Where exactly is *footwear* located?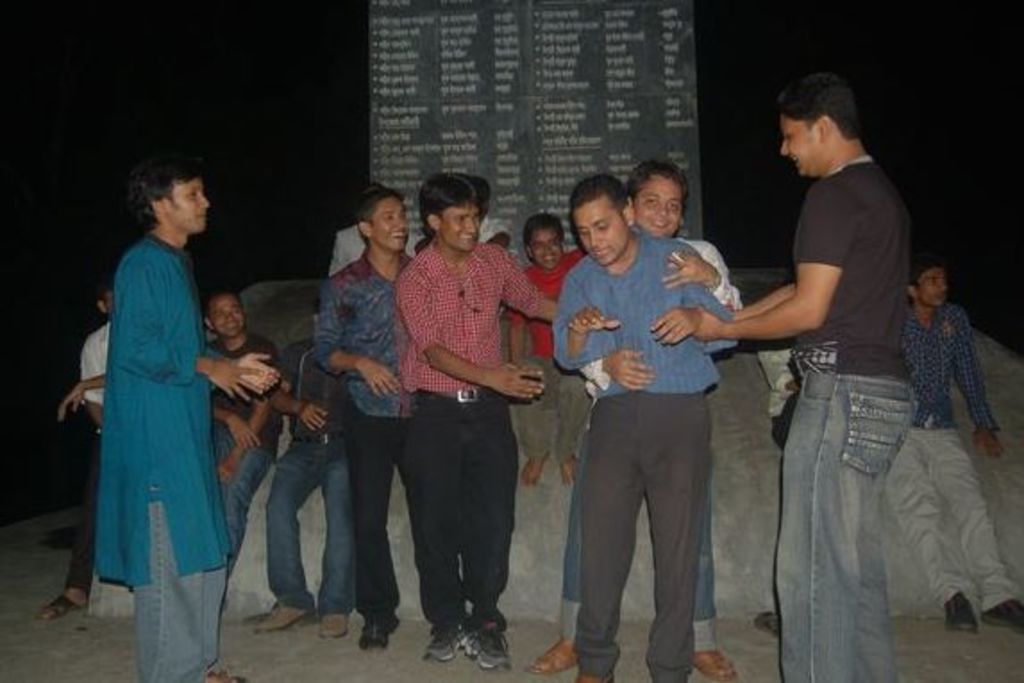
Its bounding box is rect(985, 599, 1022, 633).
